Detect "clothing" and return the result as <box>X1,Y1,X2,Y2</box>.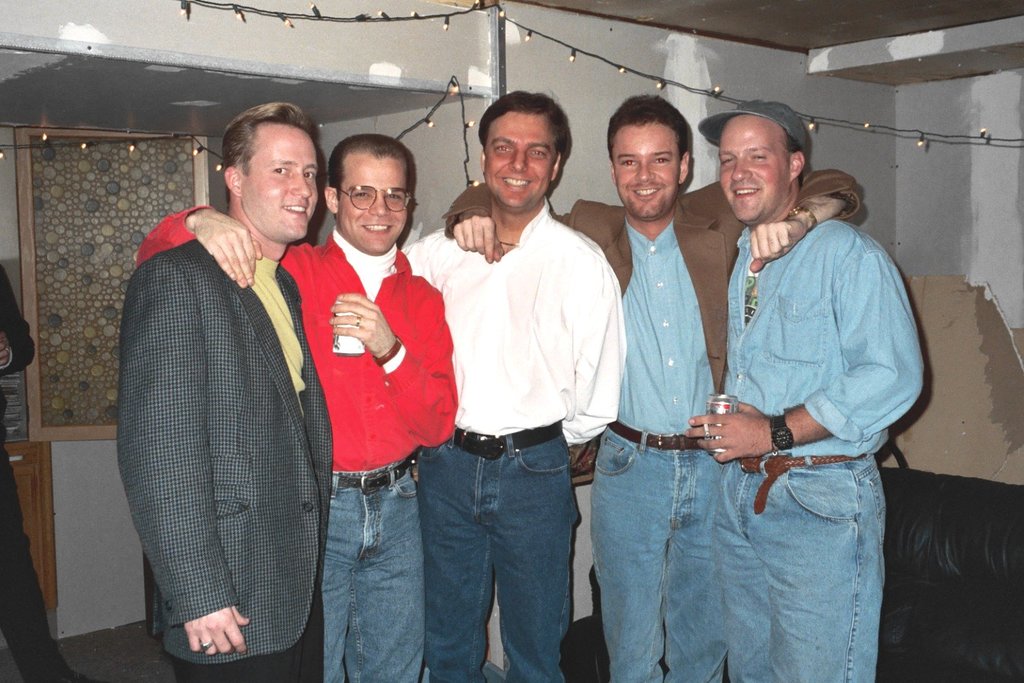
<box>398,198,630,682</box>.
